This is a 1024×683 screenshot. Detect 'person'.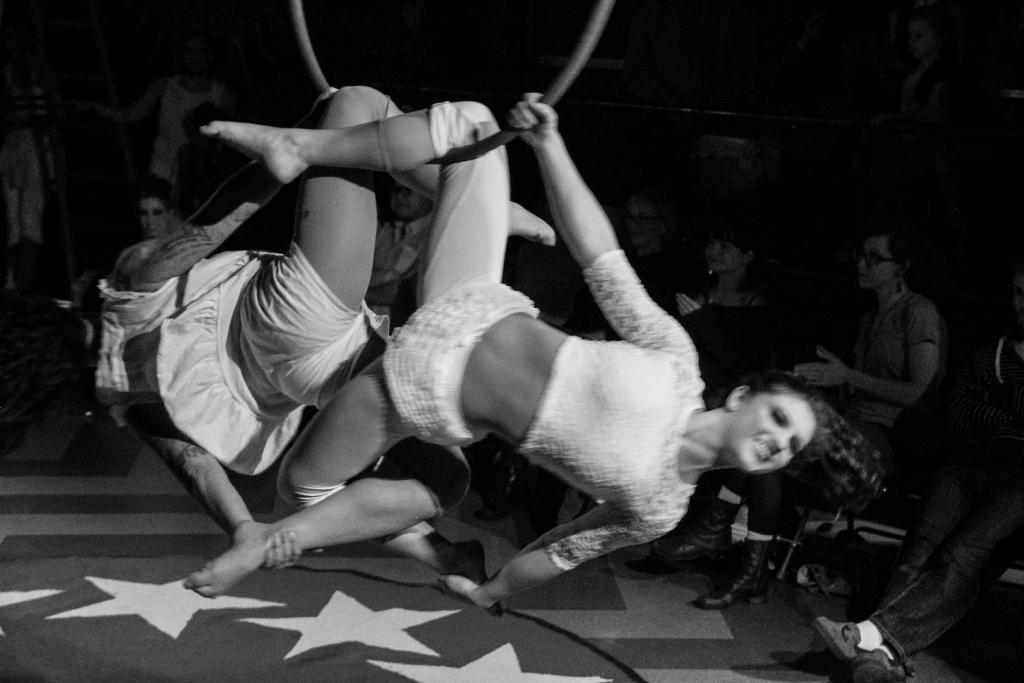
select_region(136, 183, 188, 247).
